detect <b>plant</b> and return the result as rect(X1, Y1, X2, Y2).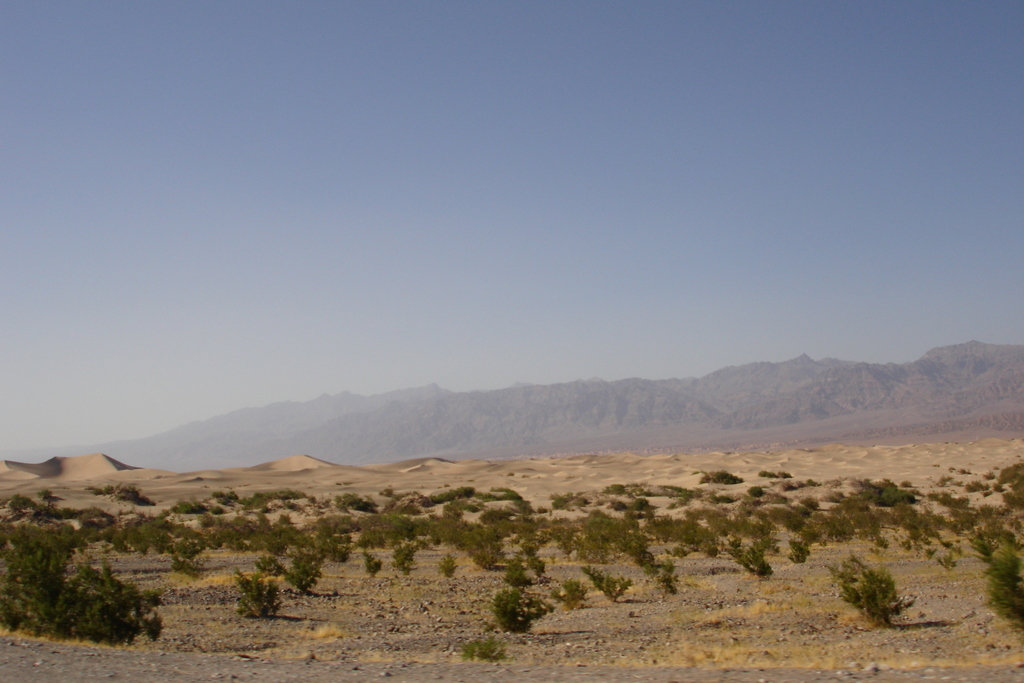
rect(492, 486, 522, 504).
